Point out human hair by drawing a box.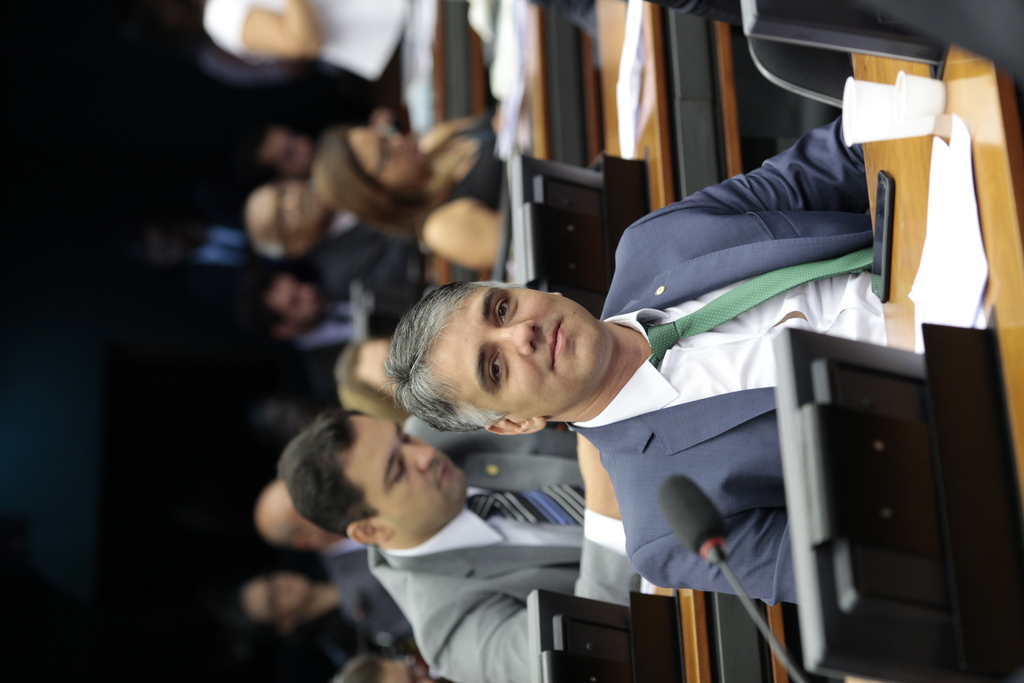
[x1=393, y1=279, x2=604, y2=427].
